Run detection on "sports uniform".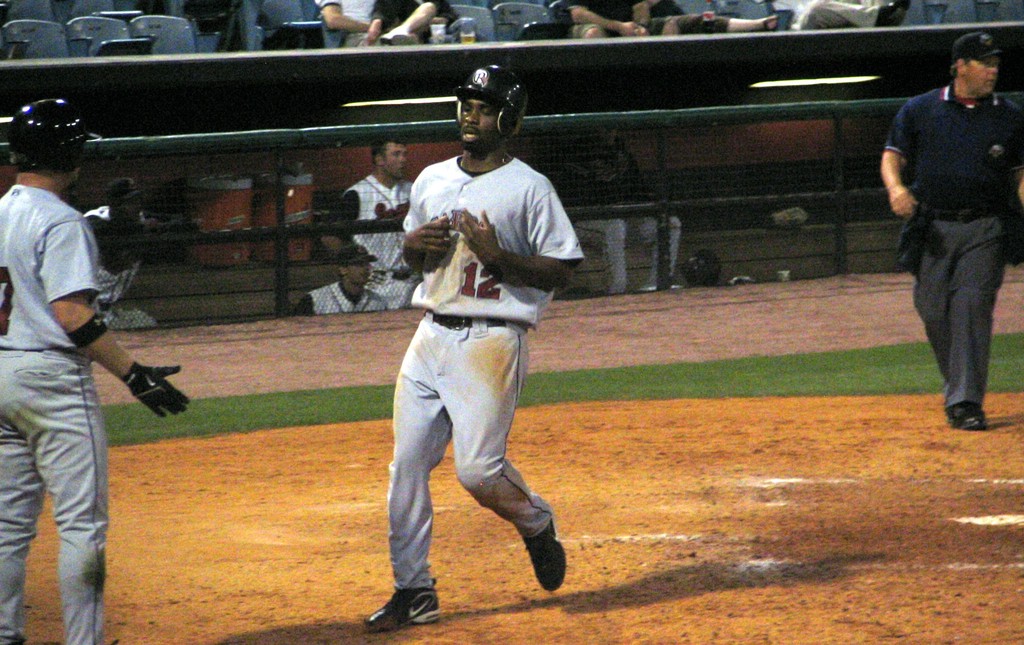
Result: pyautogui.locateOnScreen(342, 163, 424, 309).
